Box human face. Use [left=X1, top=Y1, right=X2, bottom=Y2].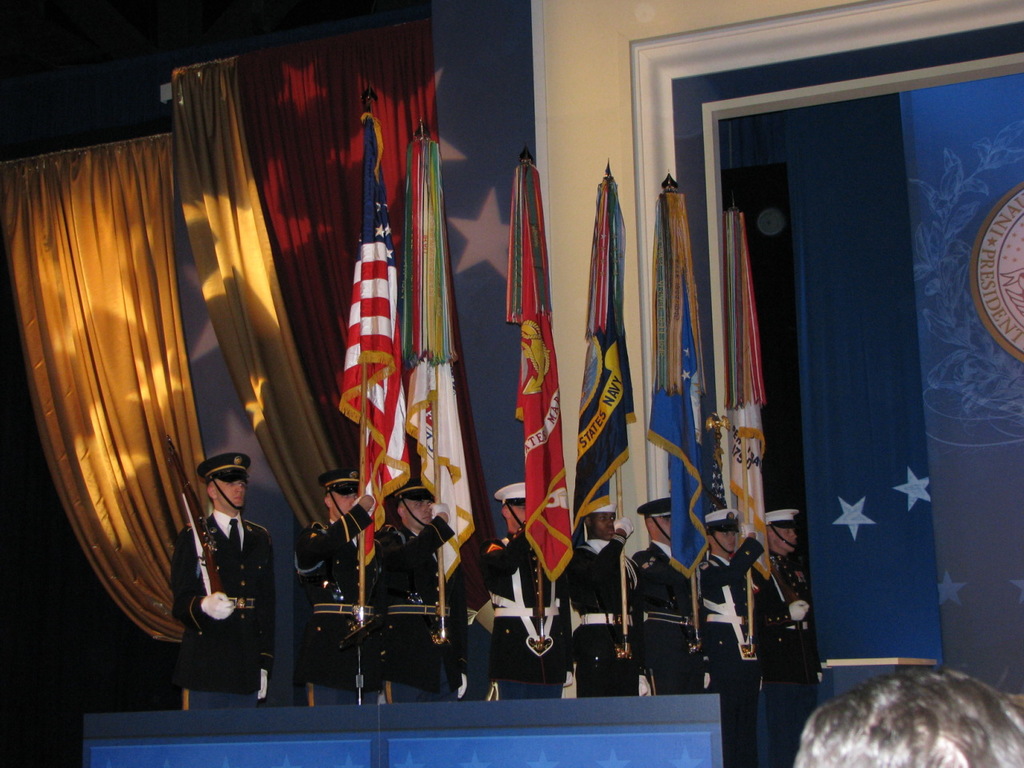
[left=710, top=530, right=734, bottom=550].
